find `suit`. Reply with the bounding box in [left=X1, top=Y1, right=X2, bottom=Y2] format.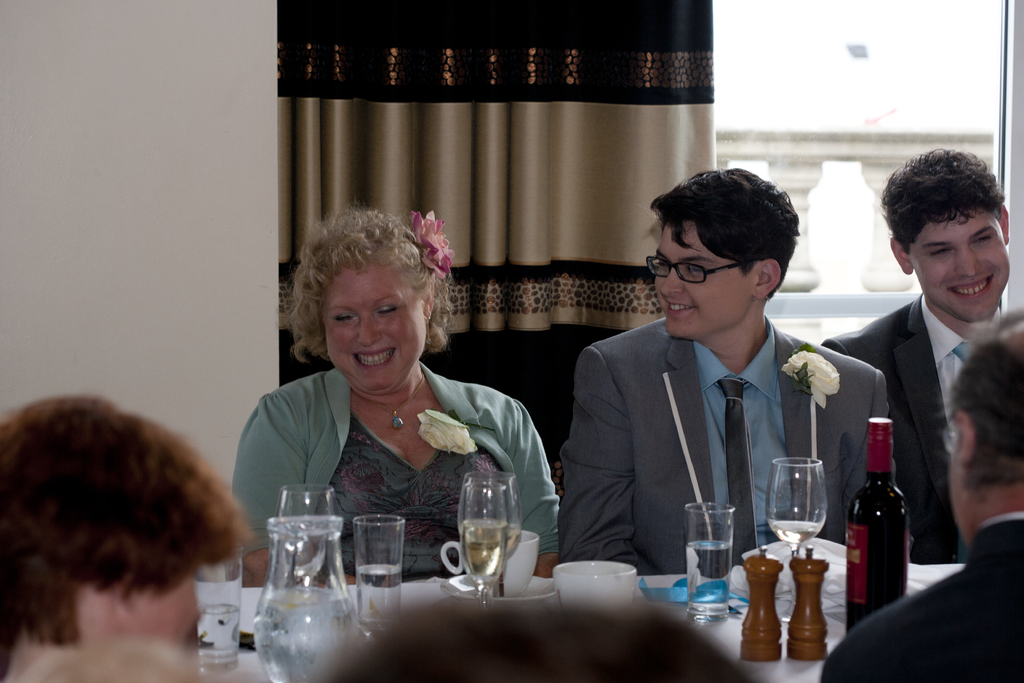
[left=564, top=245, right=862, bottom=604].
